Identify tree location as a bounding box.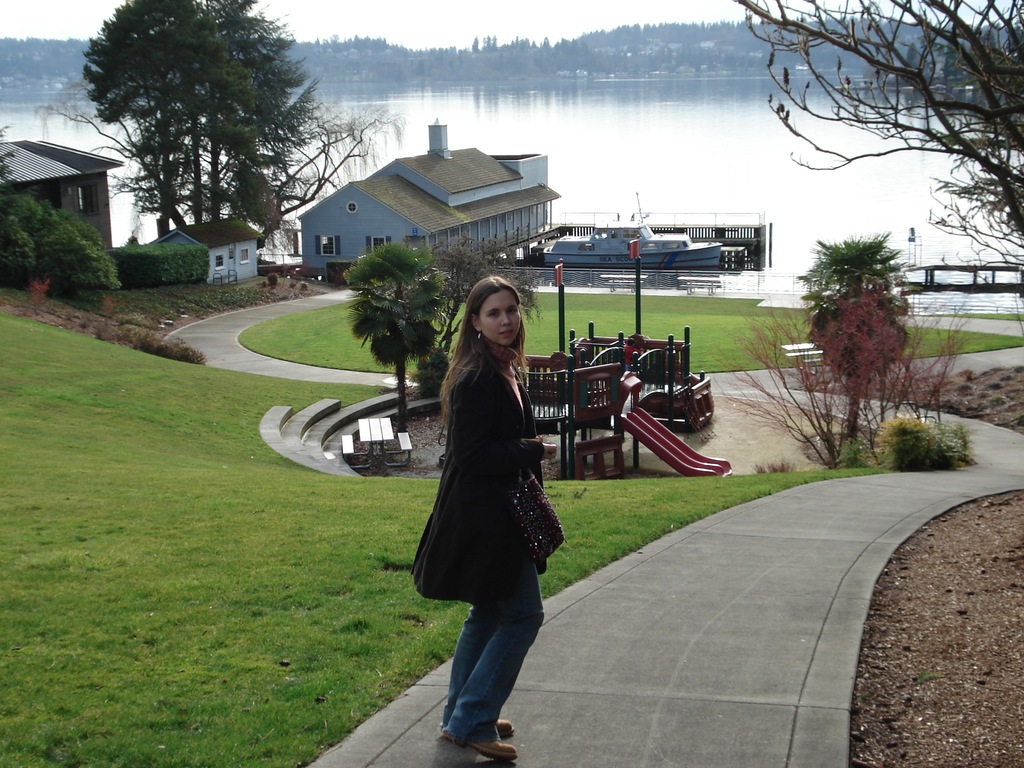
[left=707, top=303, right=964, bottom=467].
